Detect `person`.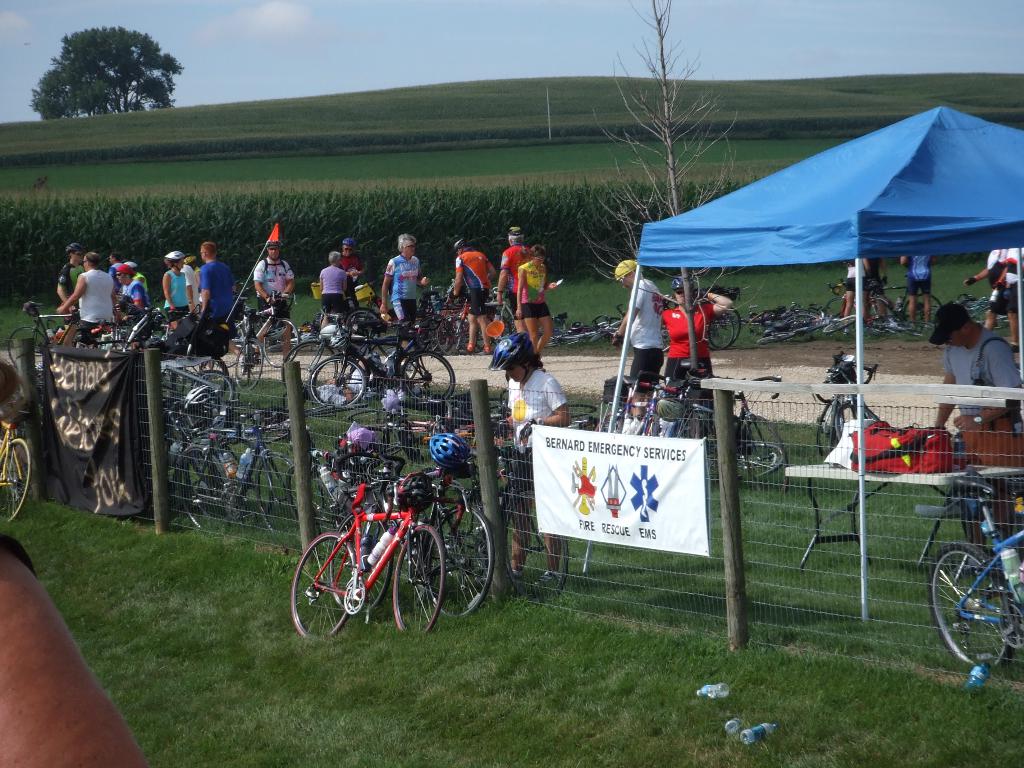
Detected at l=63, t=240, r=88, b=308.
